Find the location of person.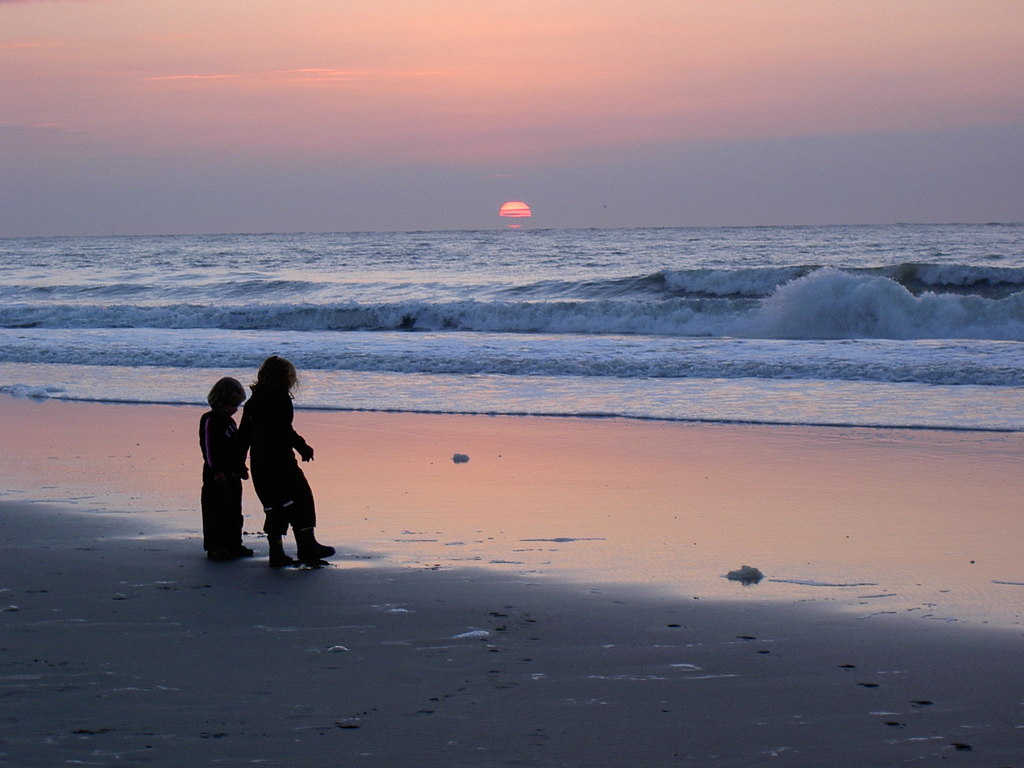
Location: (left=198, top=371, right=260, bottom=557).
